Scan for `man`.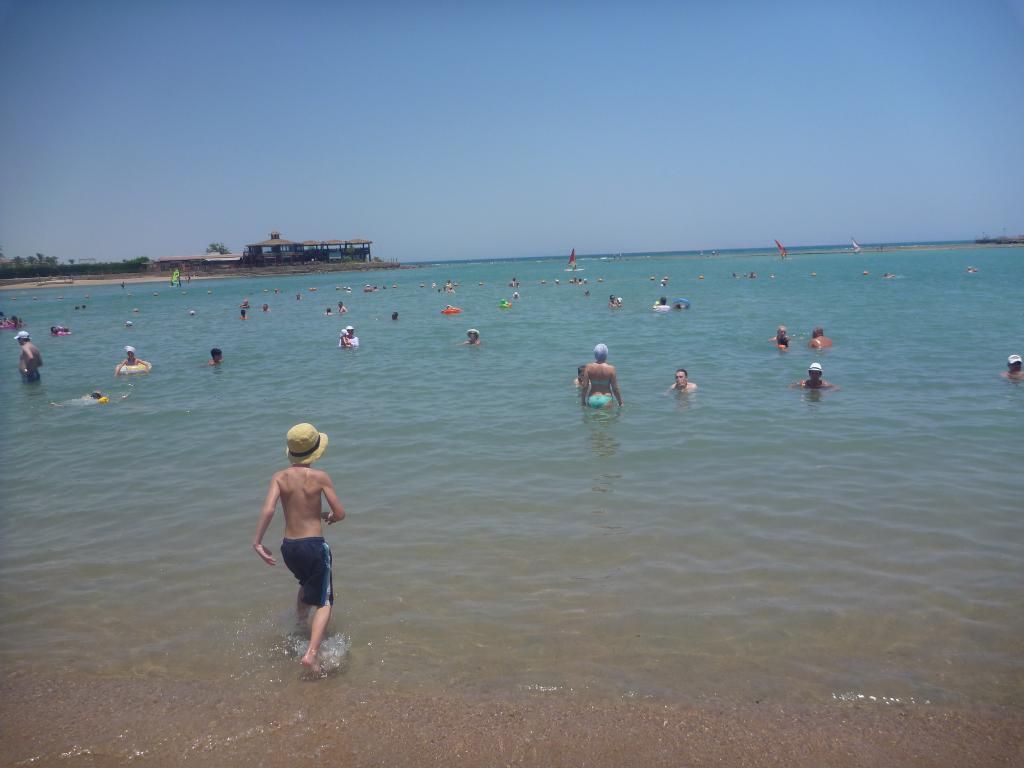
Scan result: <bbox>794, 363, 835, 388</bbox>.
